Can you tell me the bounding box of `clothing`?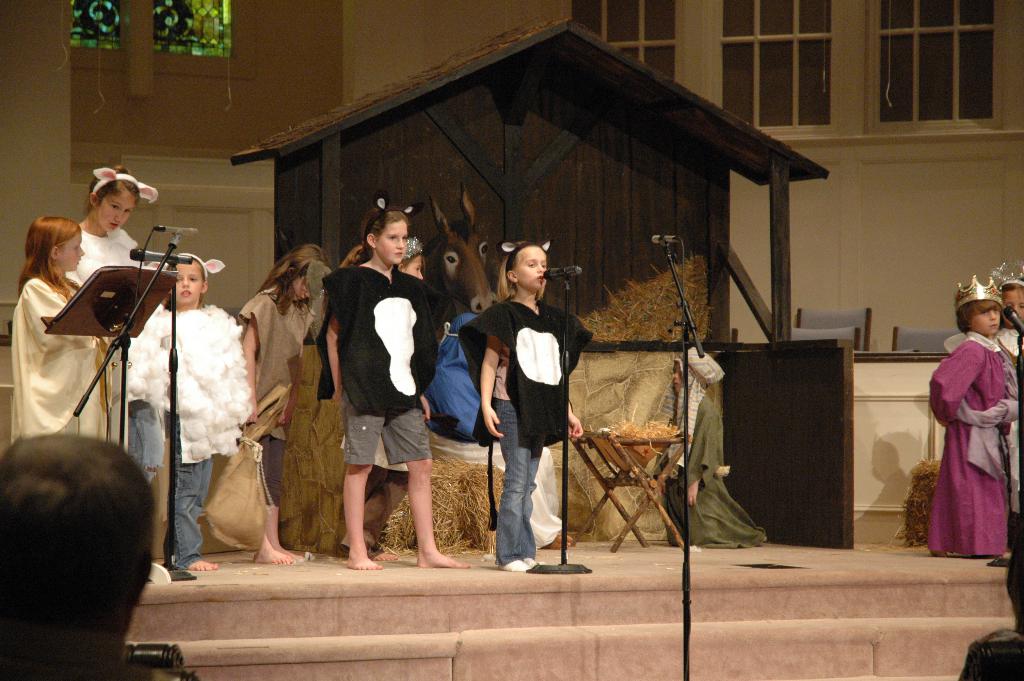
<bbox>125, 297, 230, 609</bbox>.
